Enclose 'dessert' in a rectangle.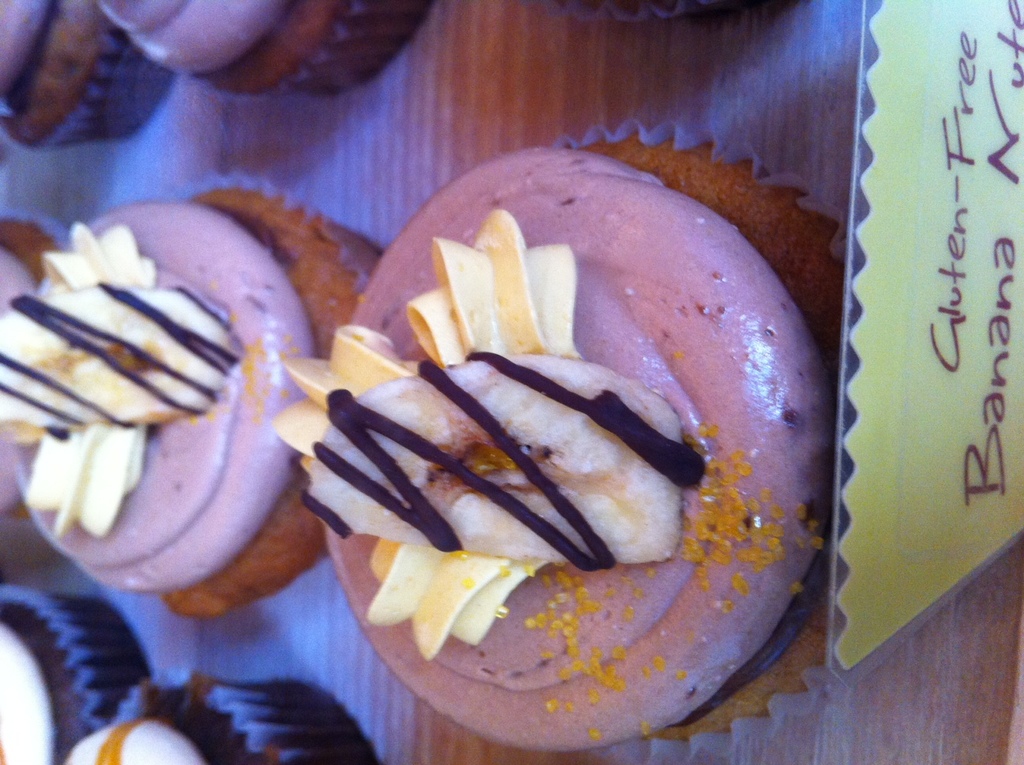
BBox(61, 669, 380, 761).
